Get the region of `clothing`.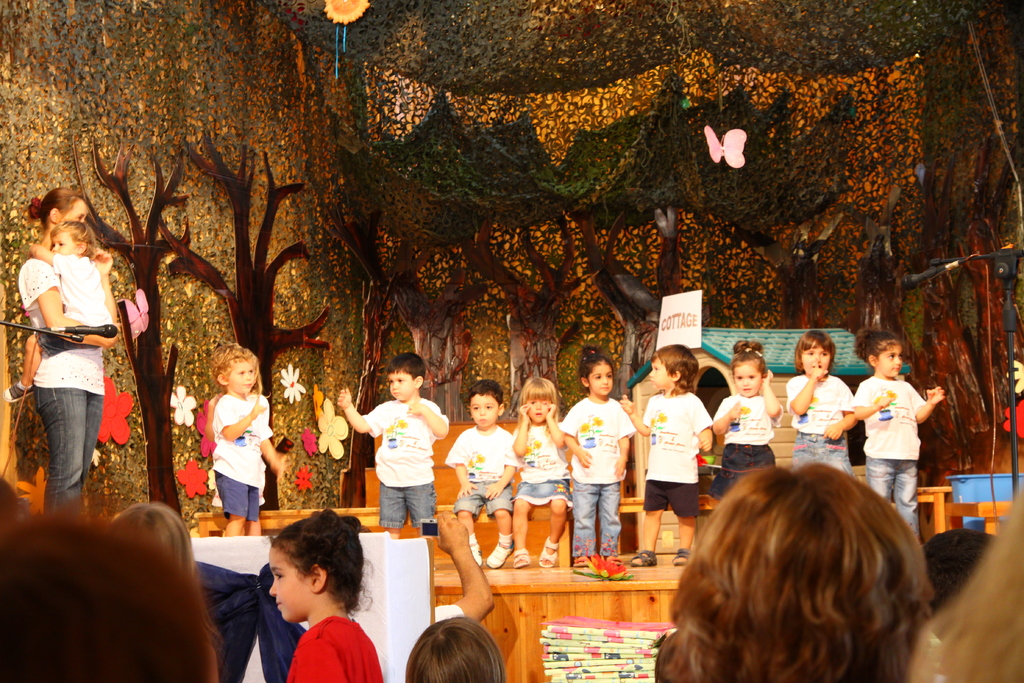
(559,392,637,556).
